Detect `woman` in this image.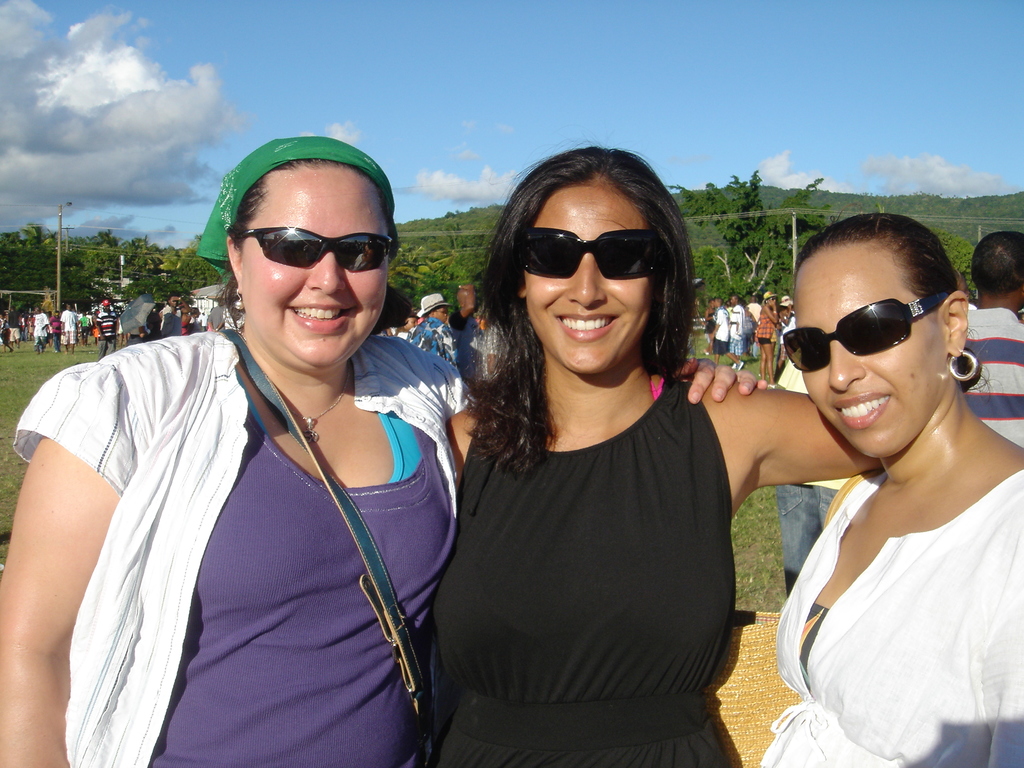
Detection: bbox=[744, 172, 1023, 767].
